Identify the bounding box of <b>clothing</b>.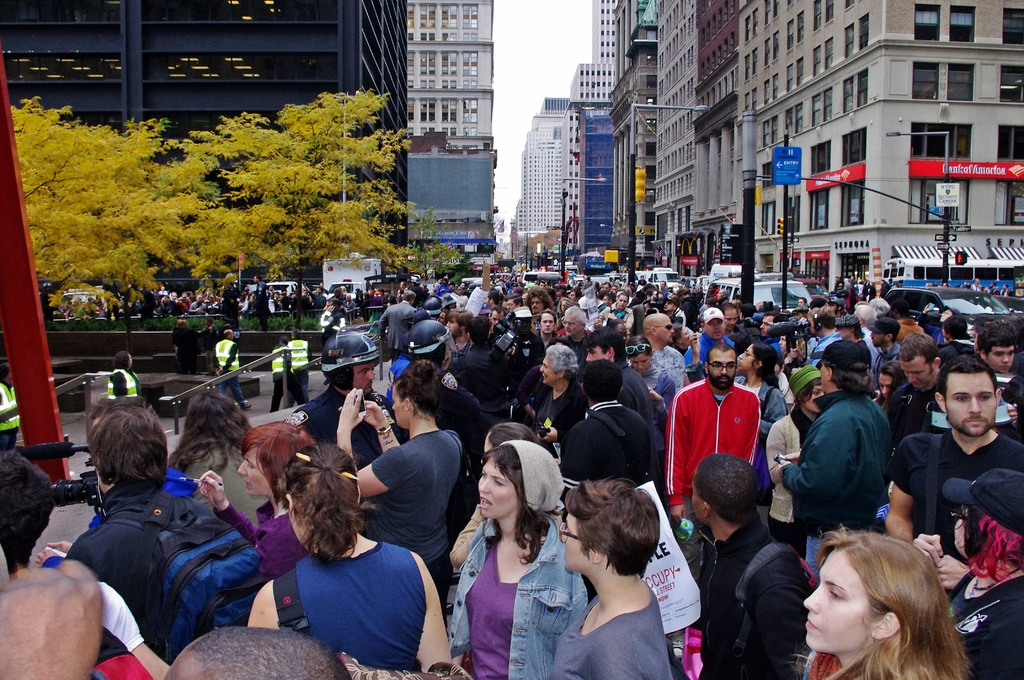
box=[888, 384, 947, 439].
